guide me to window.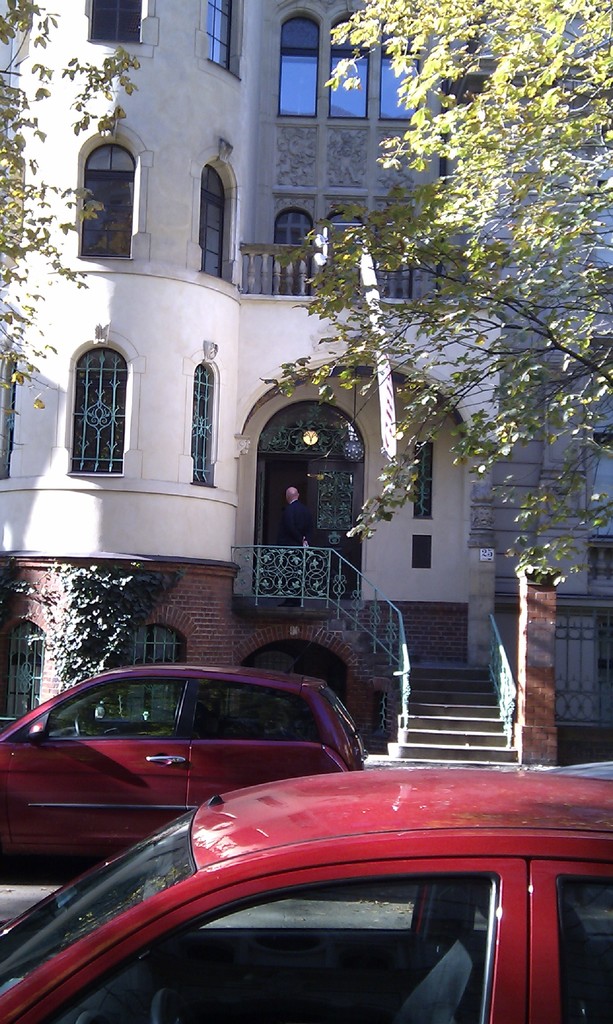
Guidance: <region>413, 536, 431, 570</region>.
